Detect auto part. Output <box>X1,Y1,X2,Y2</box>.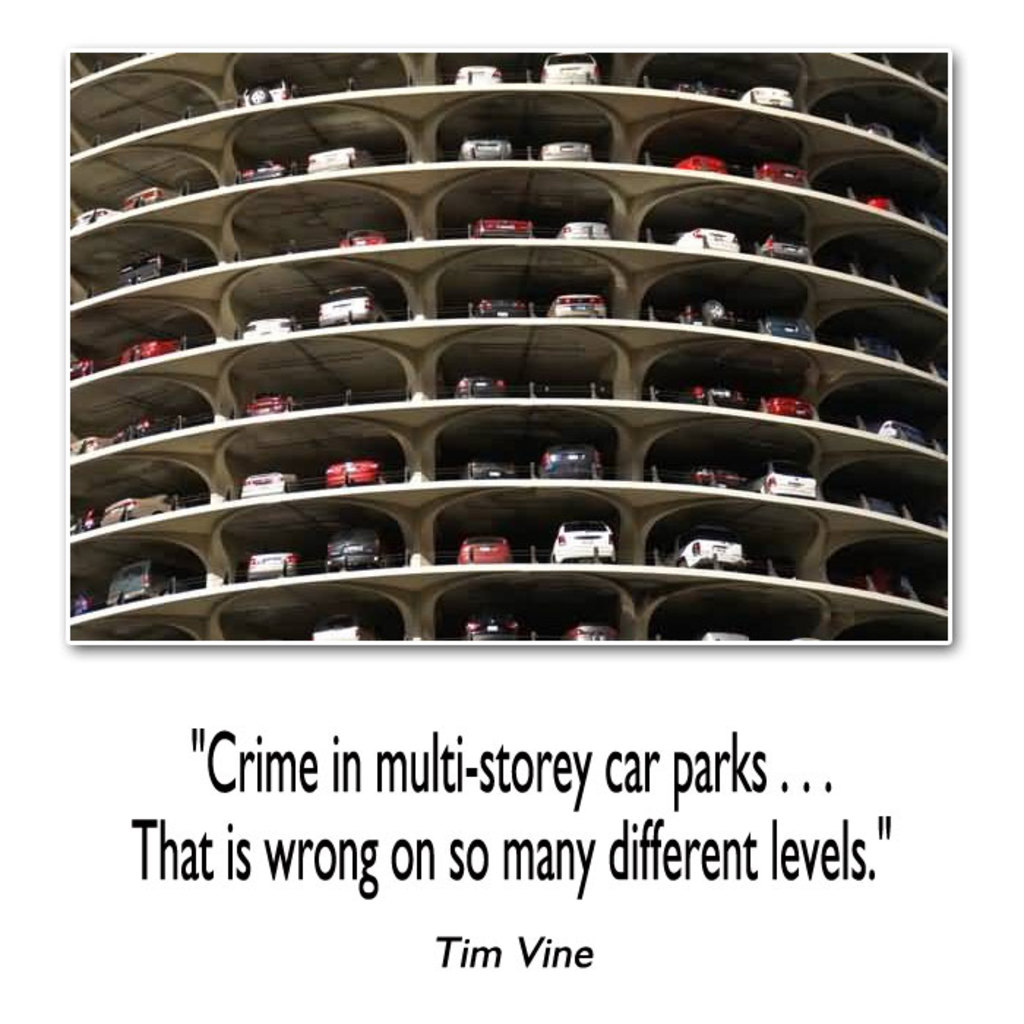
<box>698,541,742,568</box>.
